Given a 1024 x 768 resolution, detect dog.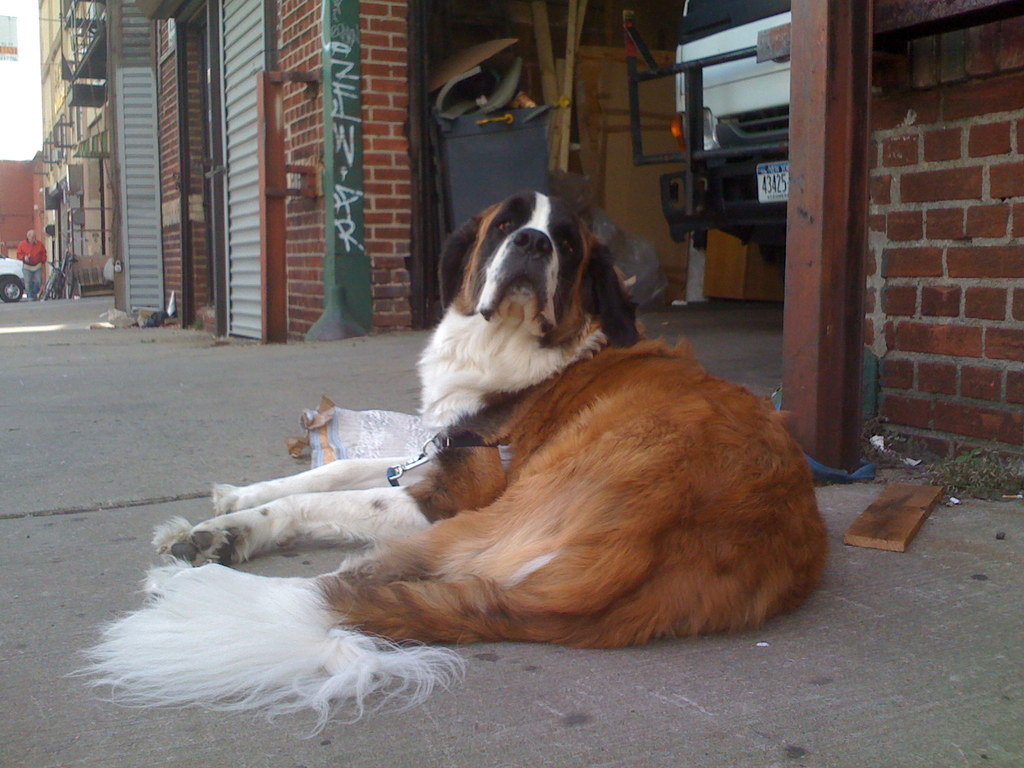
65:188:826:740.
